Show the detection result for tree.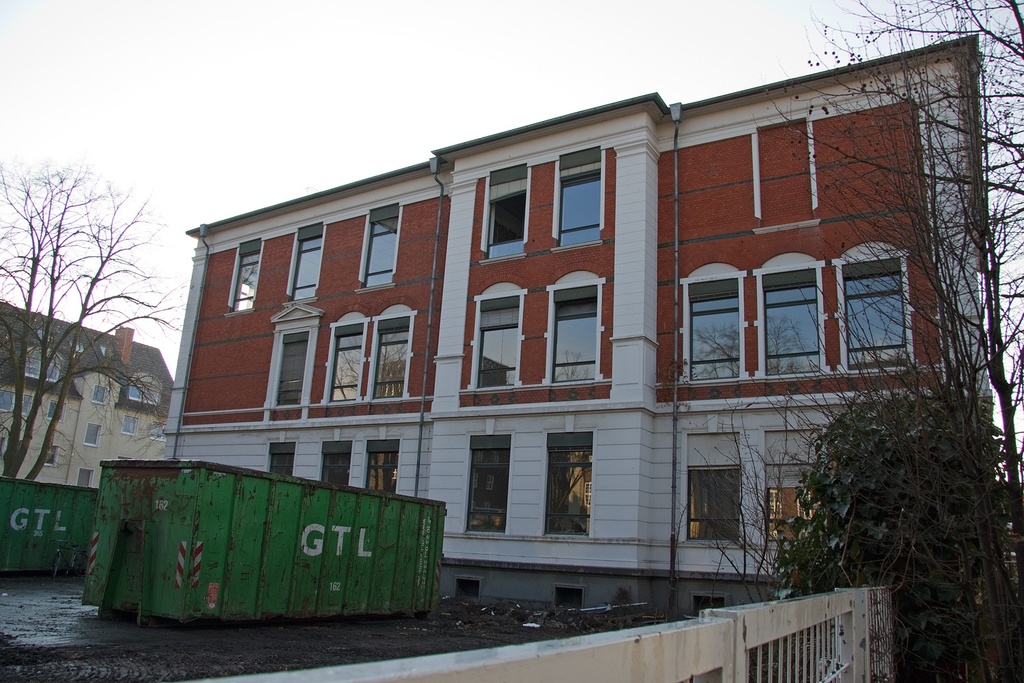
19,119,180,540.
